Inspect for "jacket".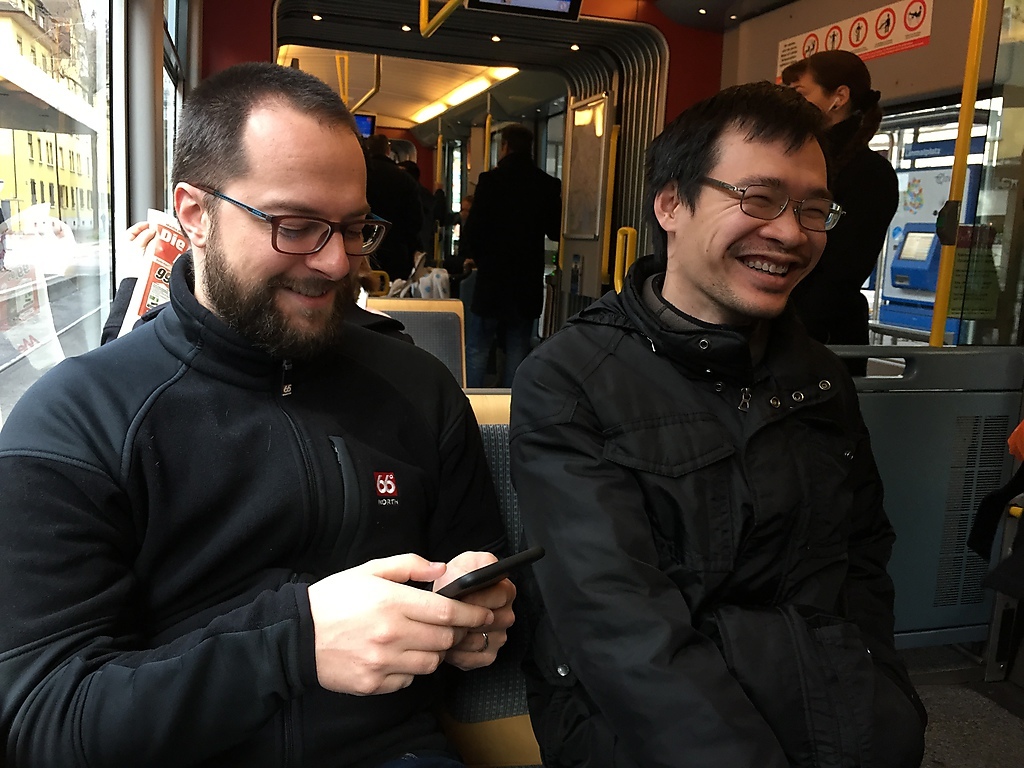
Inspection: box=[495, 166, 928, 763].
